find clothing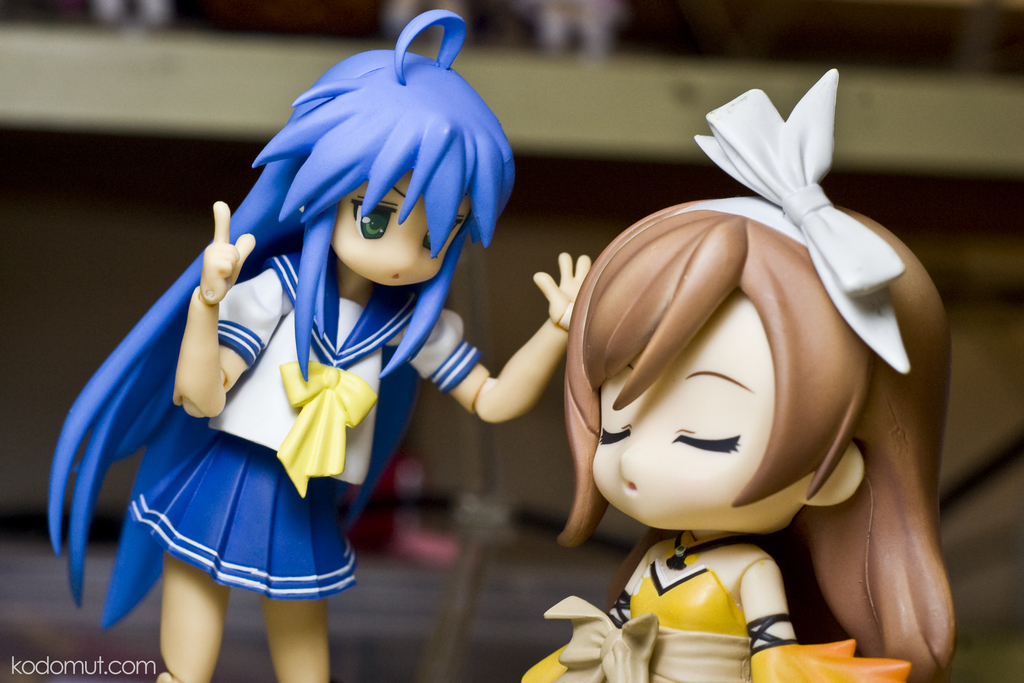
rect(120, 249, 482, 595)
